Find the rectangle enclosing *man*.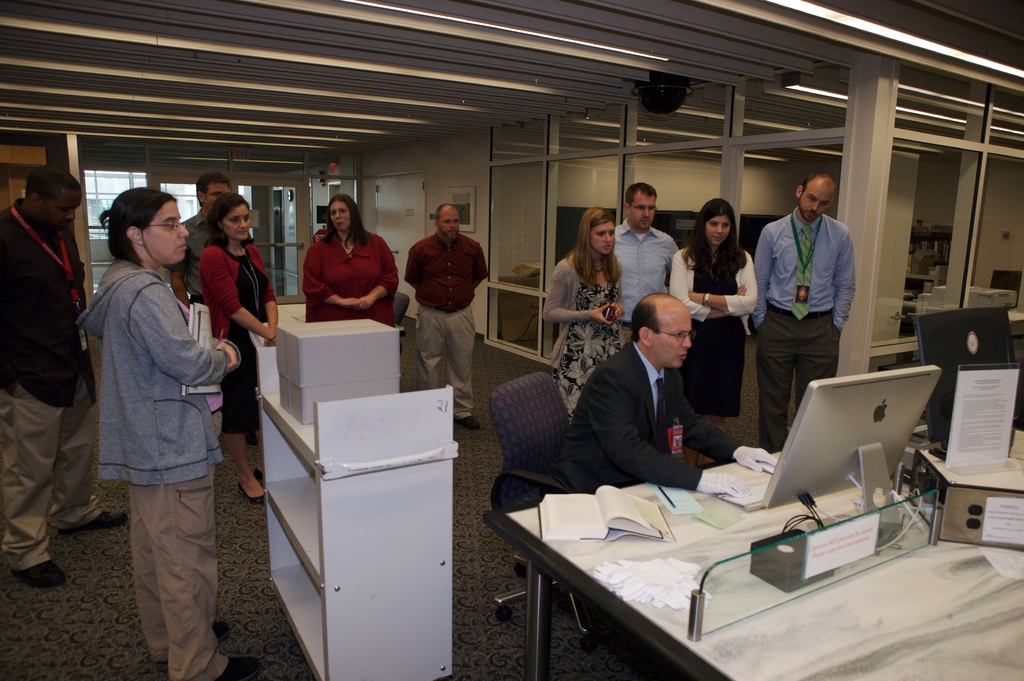
crop(404, 204, 493, 429).
